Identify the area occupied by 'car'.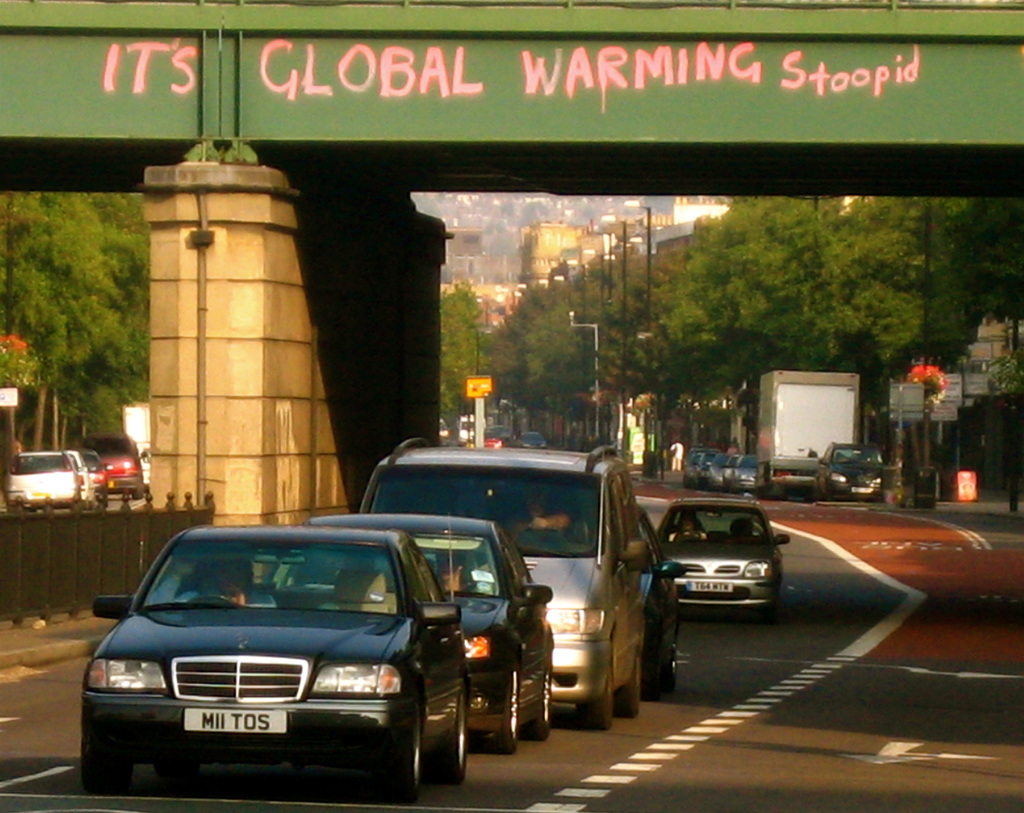
Area: crop(643, 504, 676, 686).
